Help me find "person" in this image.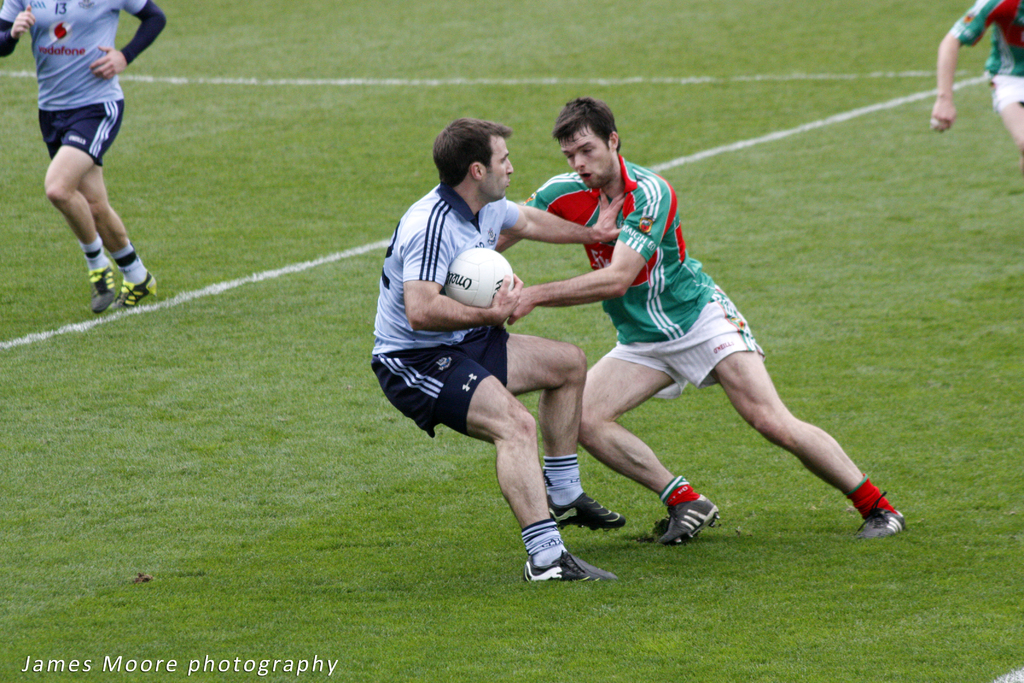
Found it: select_region(491, 88, 903, 546).
